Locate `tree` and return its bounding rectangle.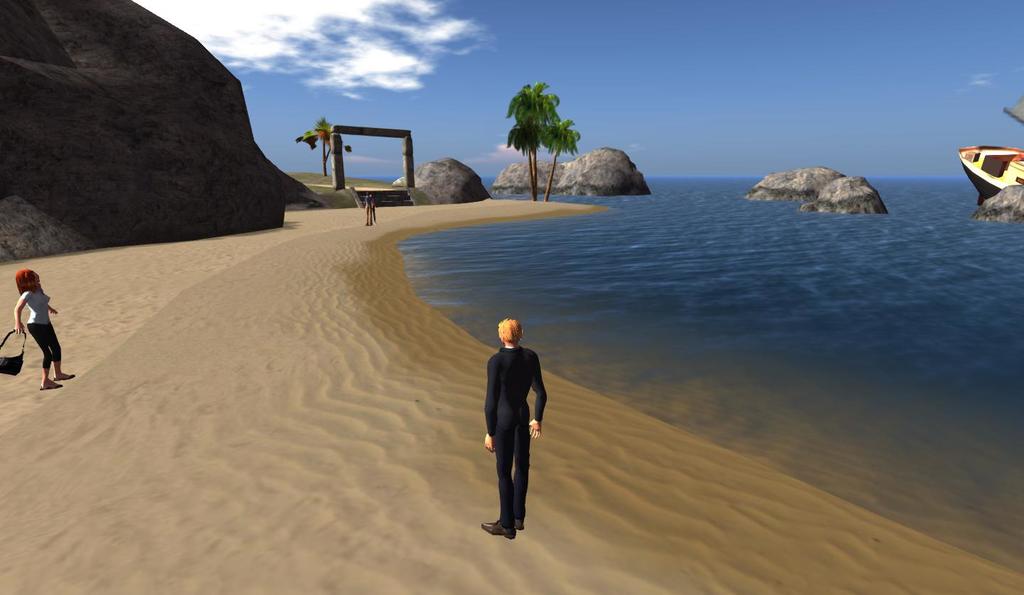
<region>301, 121, 353, 176</region>.
